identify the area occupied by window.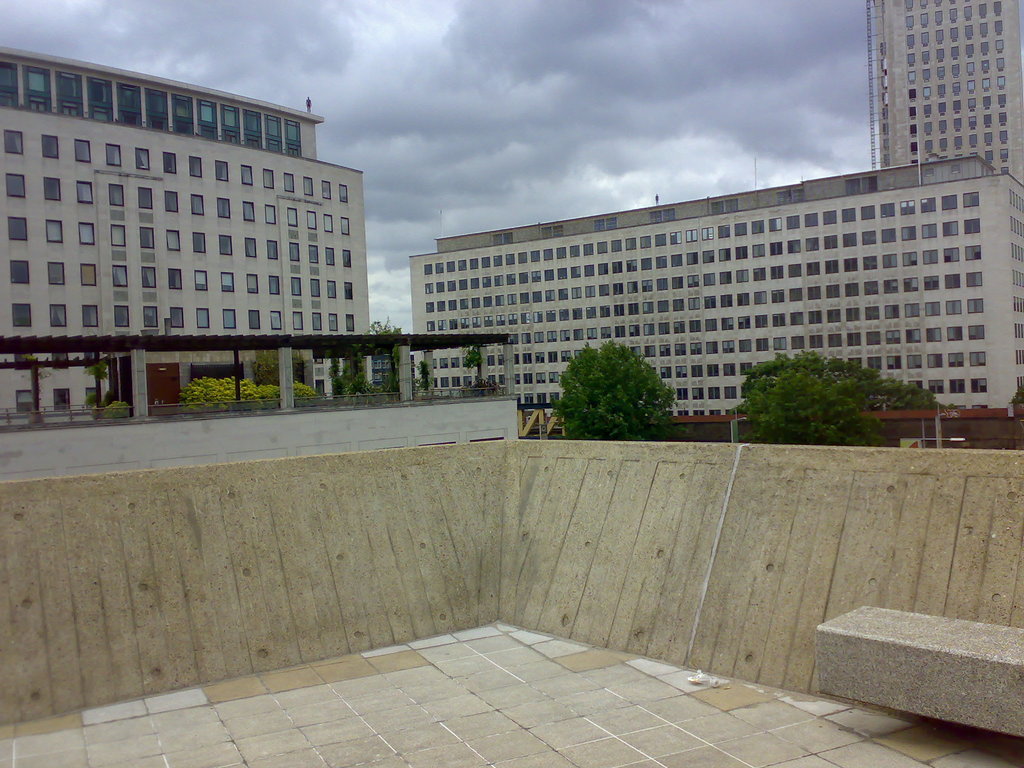
Area: [1008, 191, 1023, 212].
